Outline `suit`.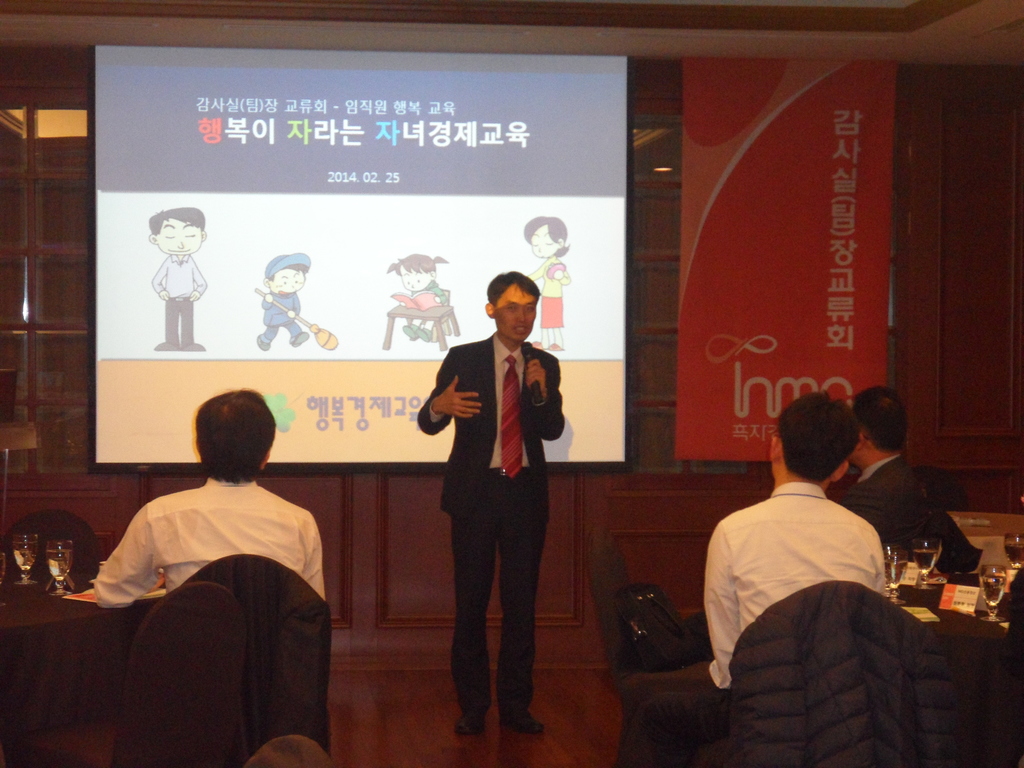
Outline: [850, 445, 929, 502].
